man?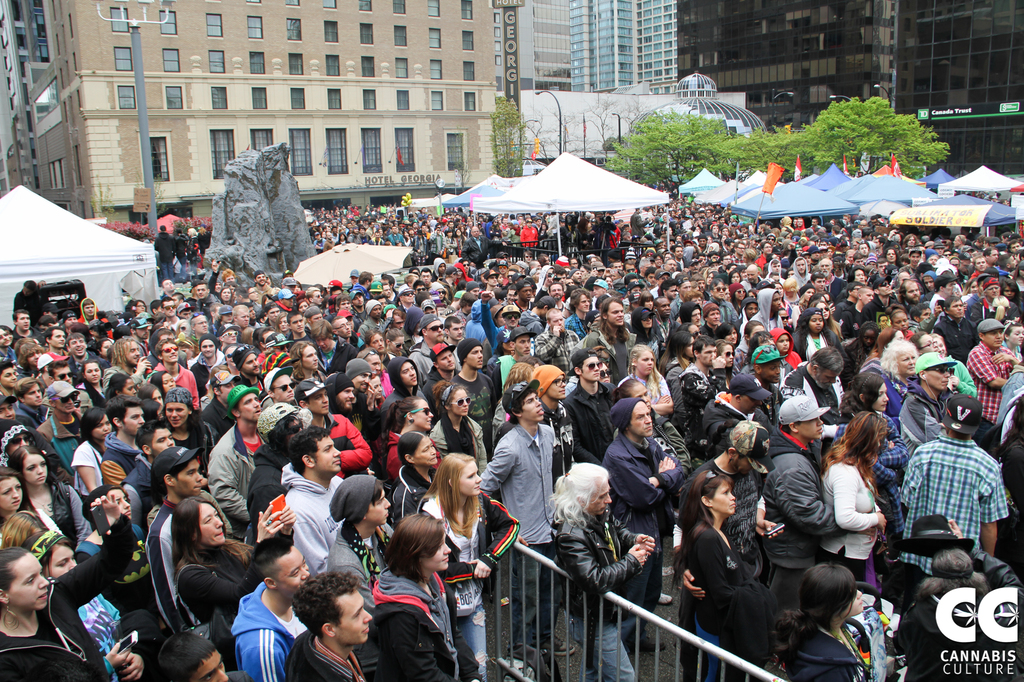
bbox=[781, 218, 788, 232]
